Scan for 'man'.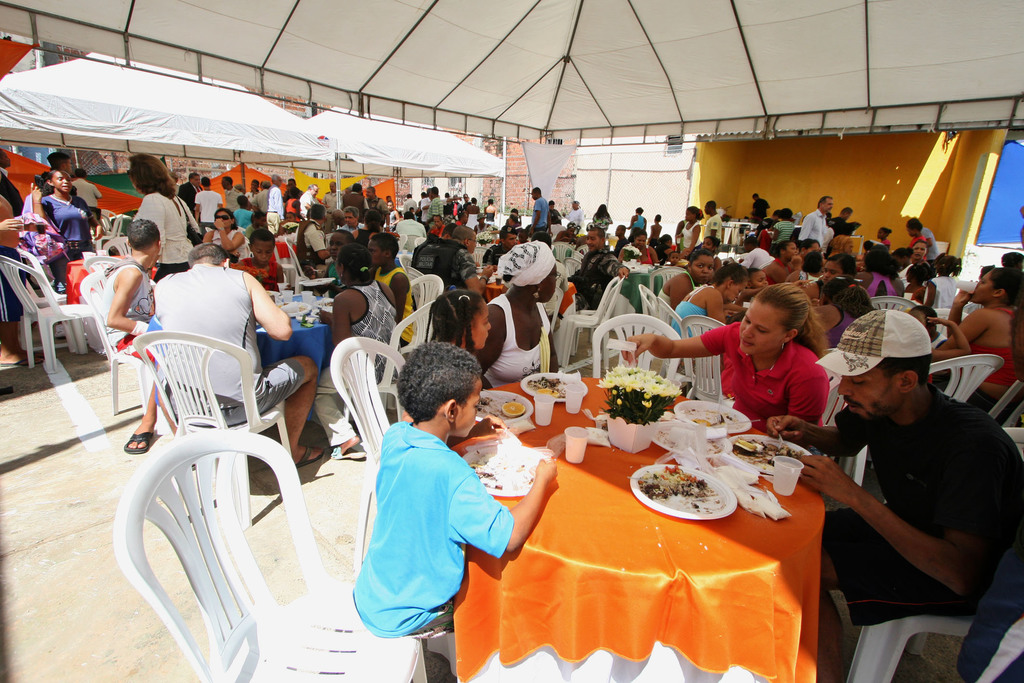
Scan result: crop(751, 190, 773, 224).
